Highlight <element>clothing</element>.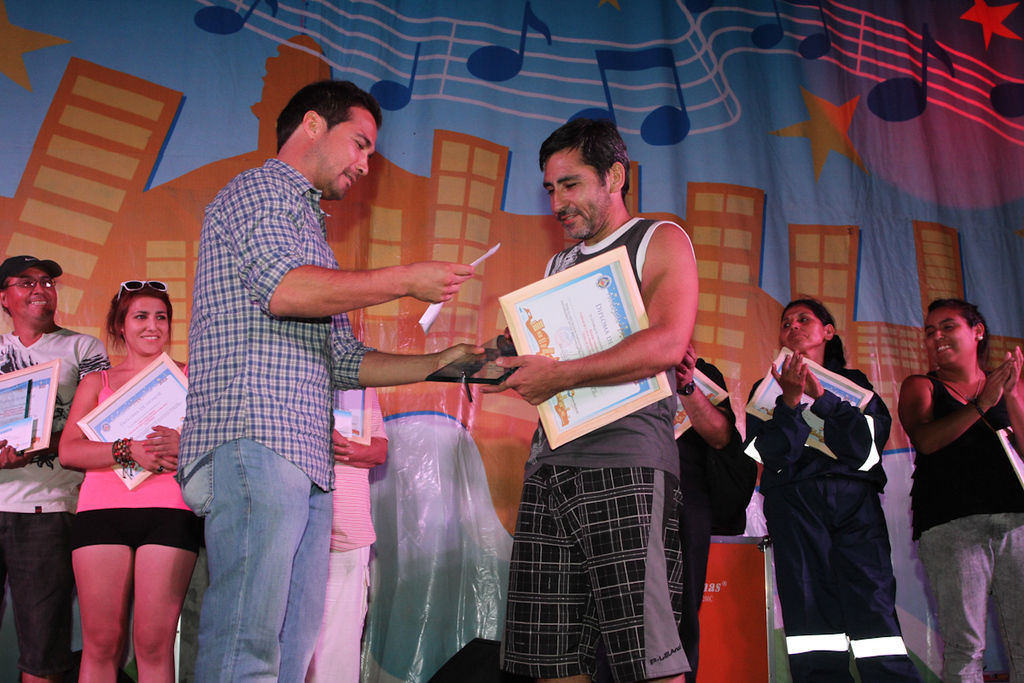
Highlighted region: detection(305, 378, 374, 682).
